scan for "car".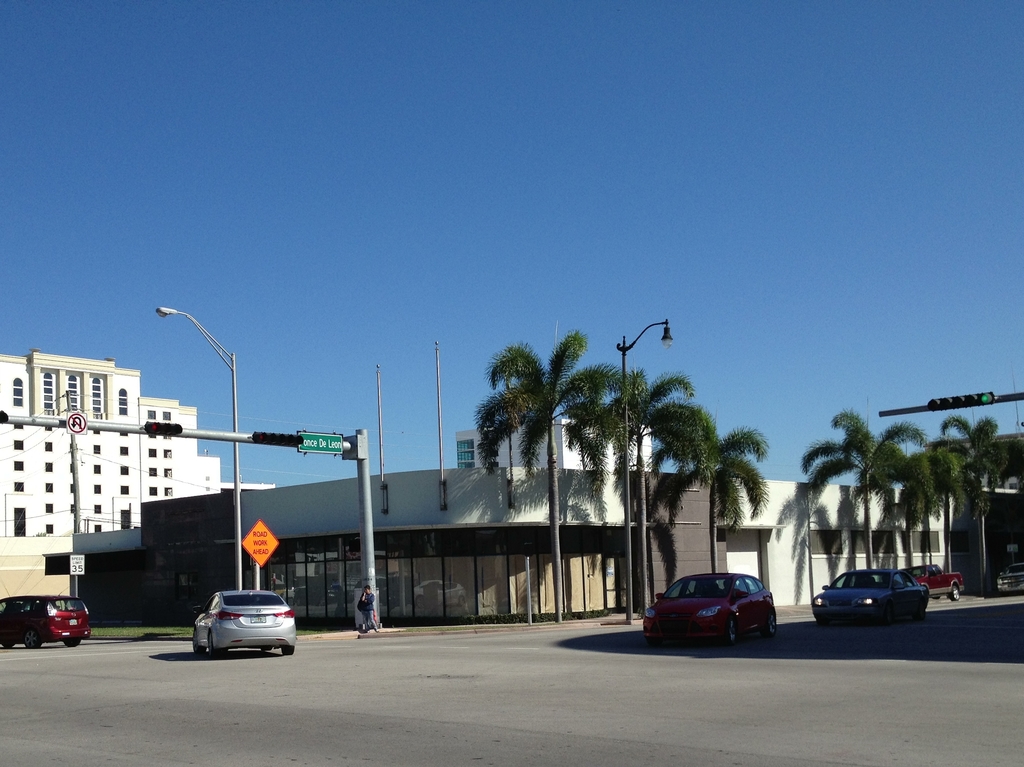
Scan result: 645:572:773:647.
